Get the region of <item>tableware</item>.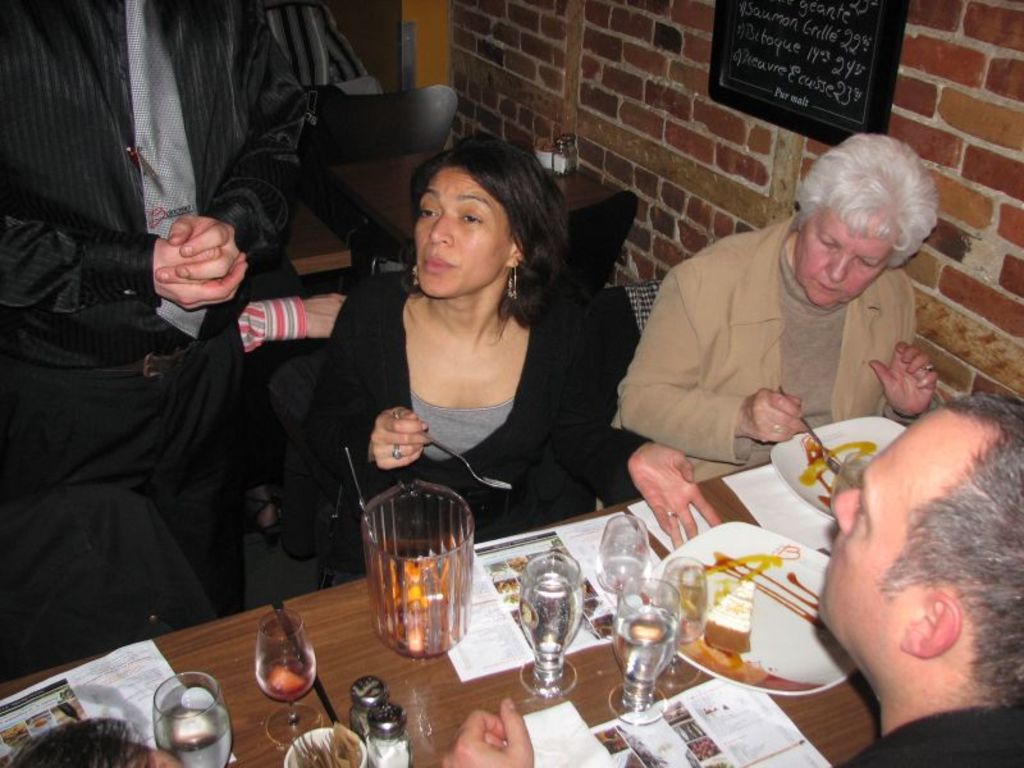
[517, 552, 586, 698].
